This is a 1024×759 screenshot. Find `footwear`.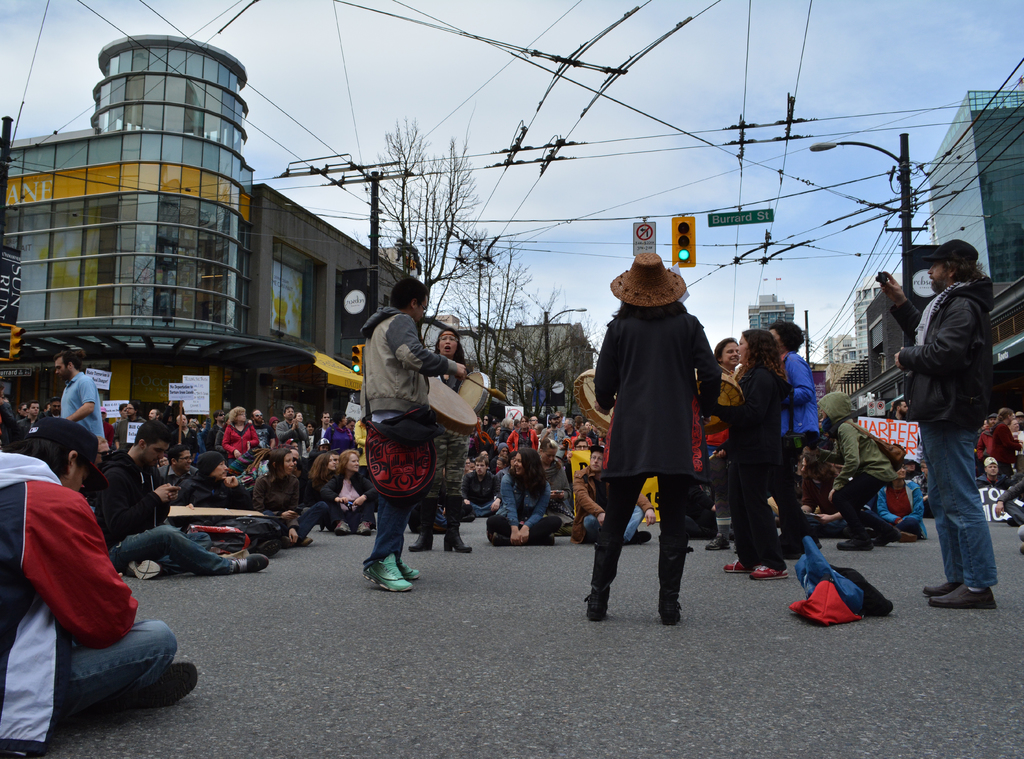
Bounding box: bbox(634, 531, 651, 543).
